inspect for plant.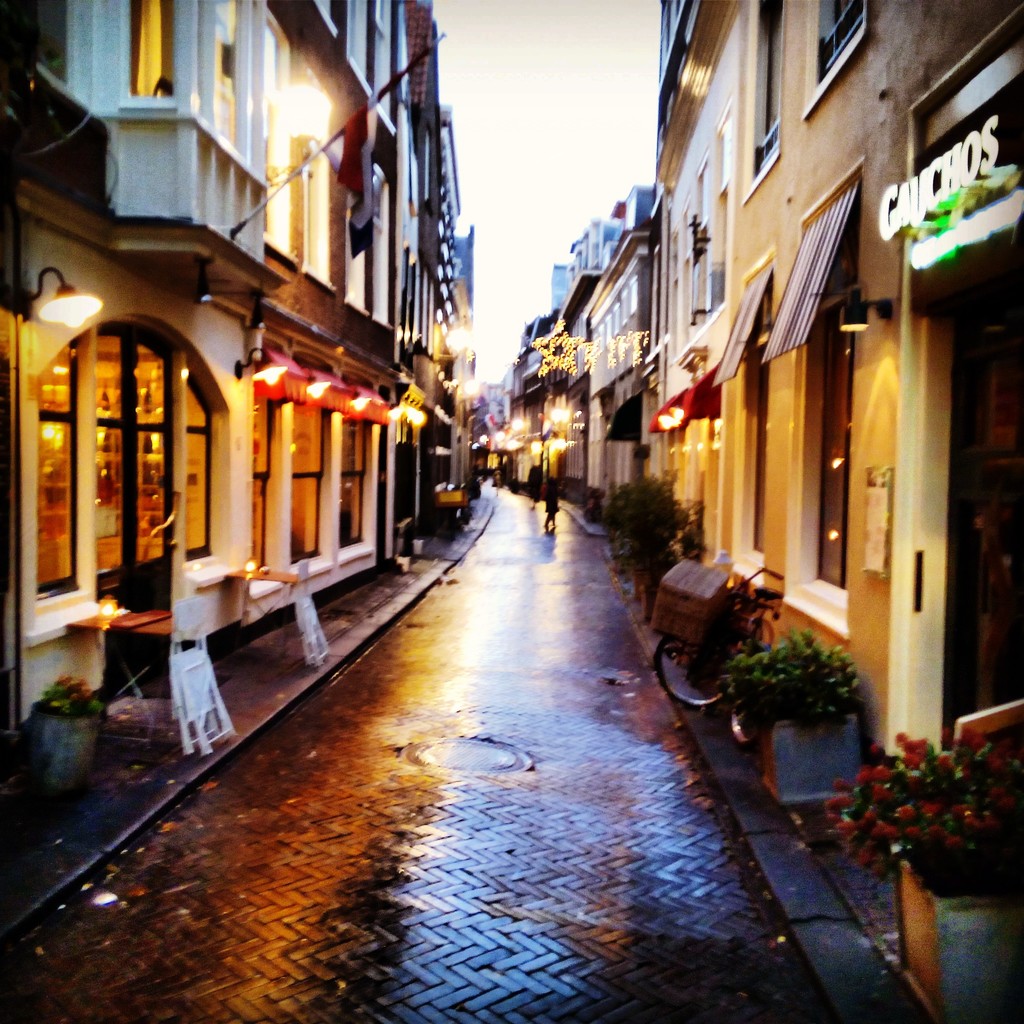
Inspection: [795,711,1022,910].
